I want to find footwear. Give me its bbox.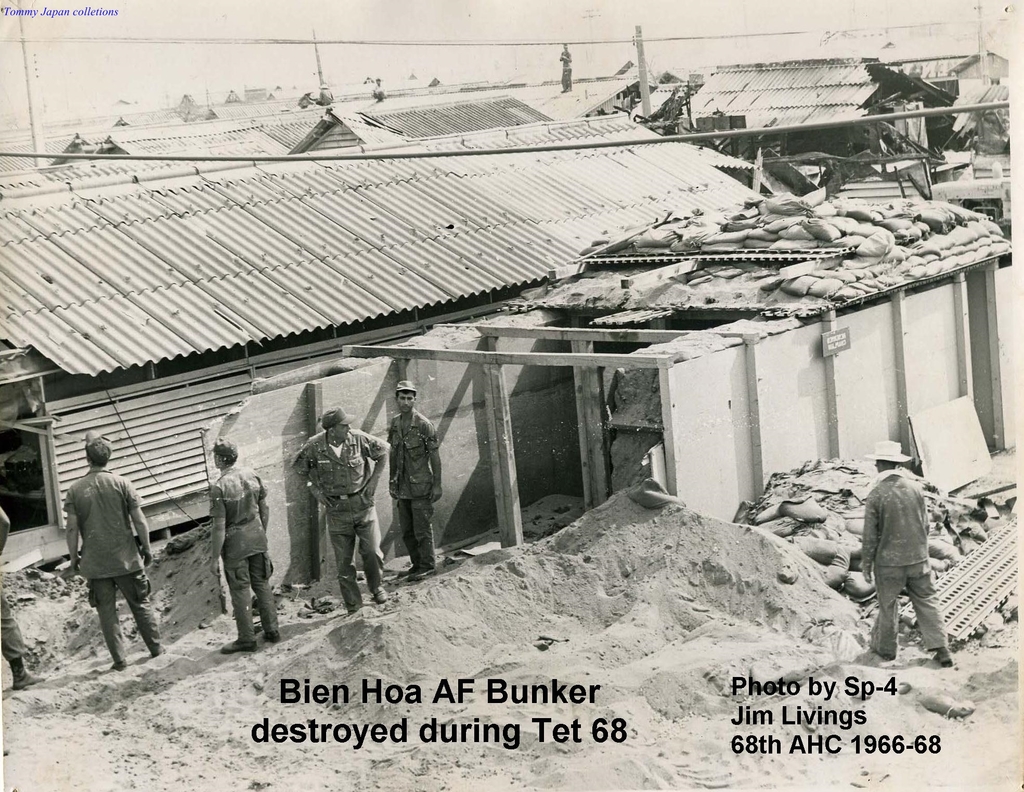
detection(111, 659, 128, 671).
